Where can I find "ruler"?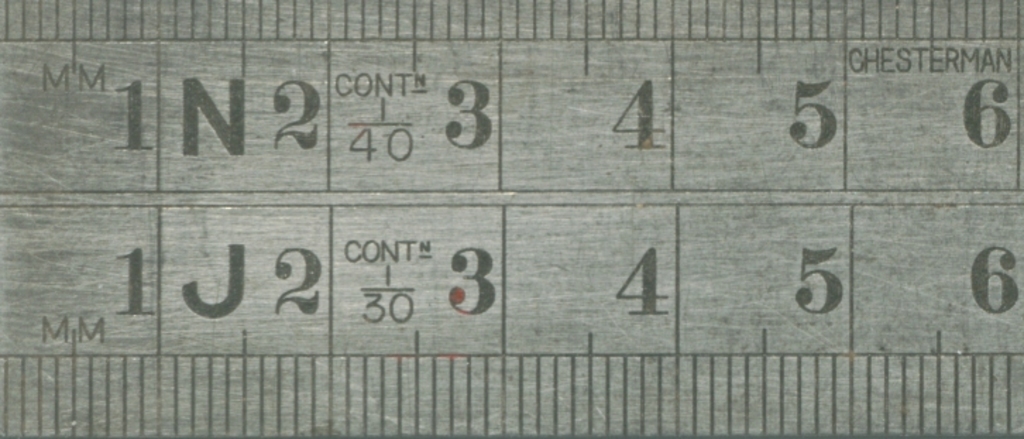
You can find it at [4, 0, 1023, 438].
